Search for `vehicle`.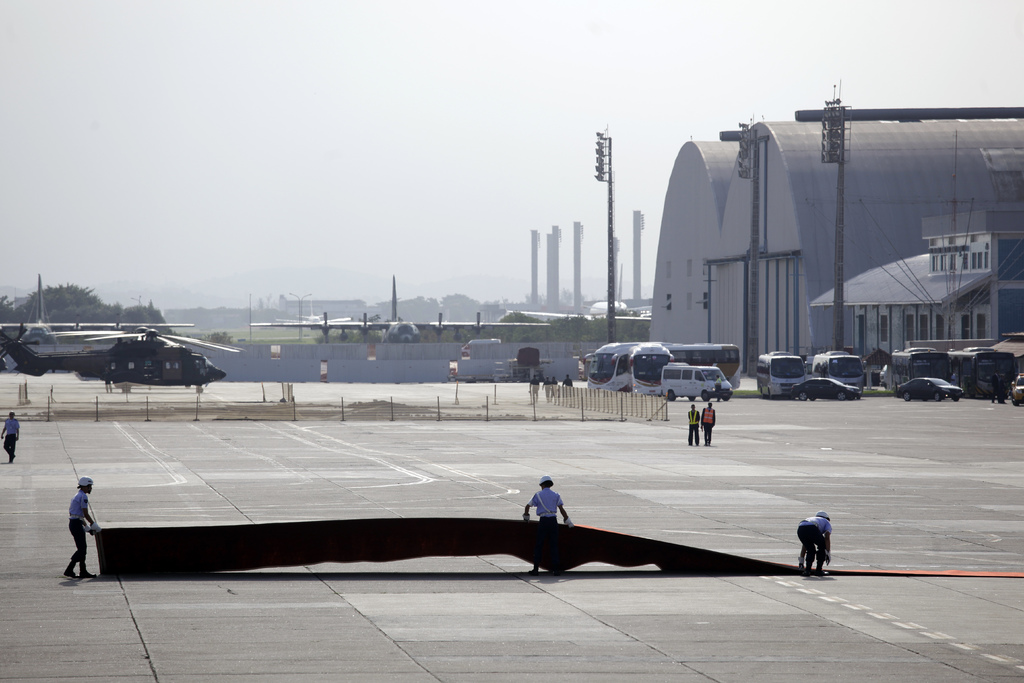
Found at Rect(247, 315, 372, 338).
